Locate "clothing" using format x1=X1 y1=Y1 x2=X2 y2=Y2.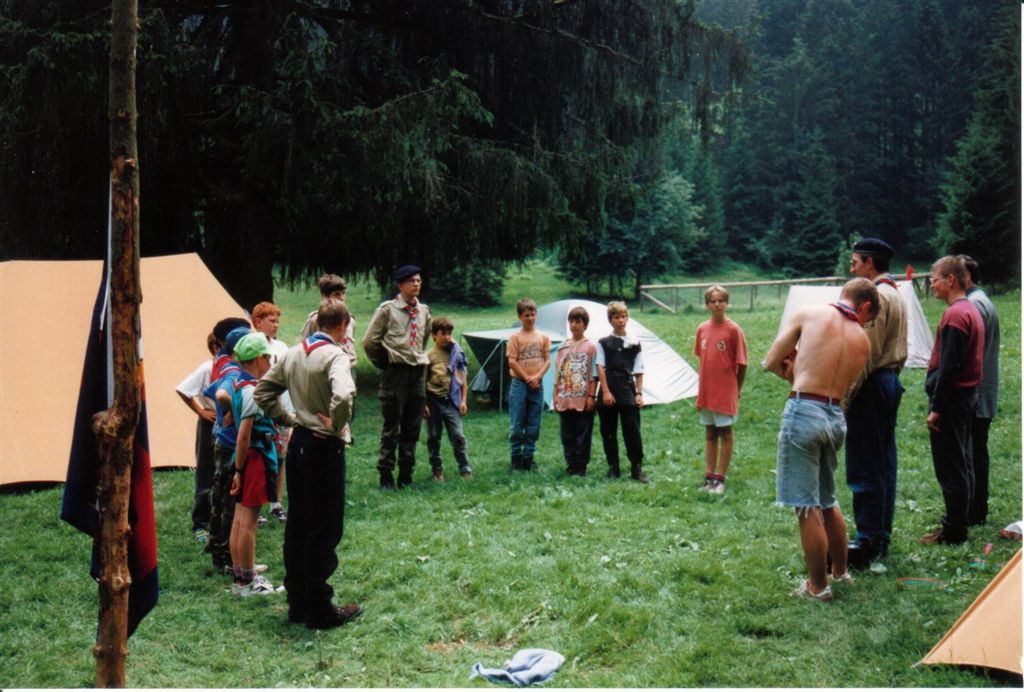
x1=964 y1=284 x2=998 y2=498.
